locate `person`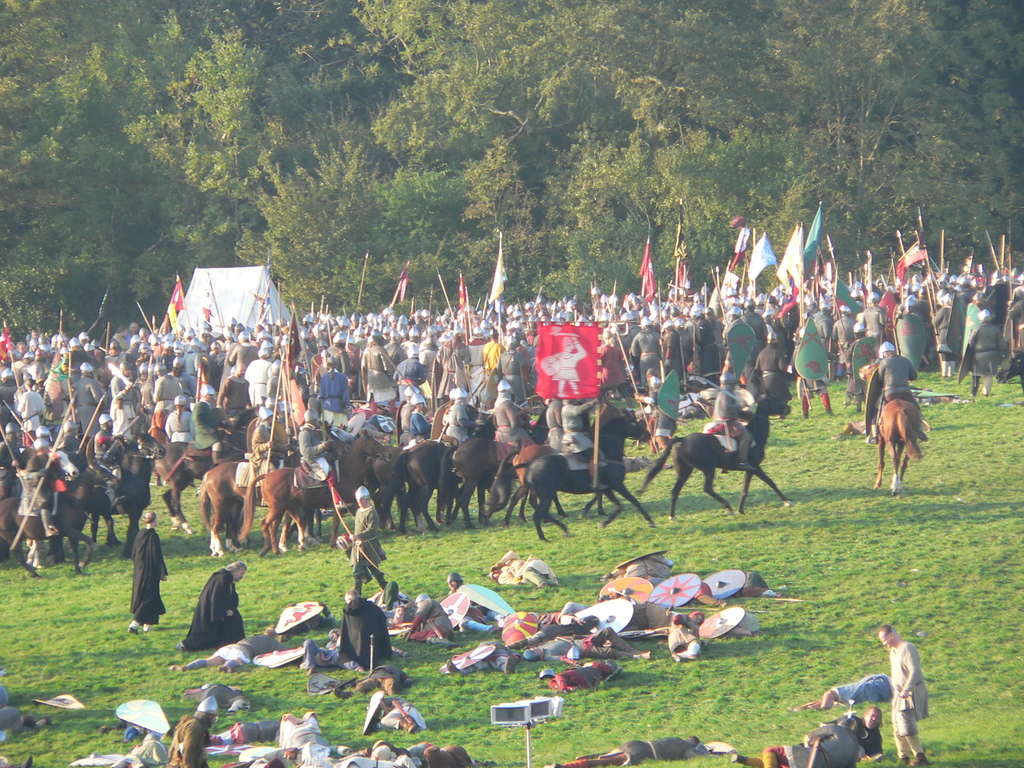
336:488:390:599
